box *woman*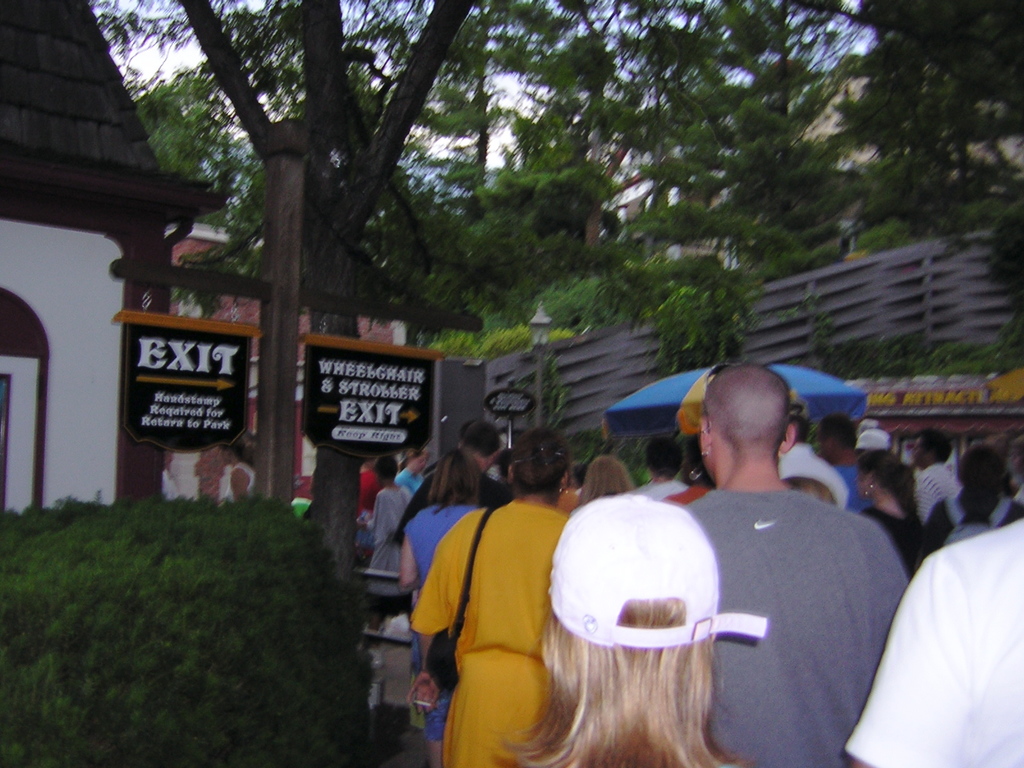
660 438 710 511
